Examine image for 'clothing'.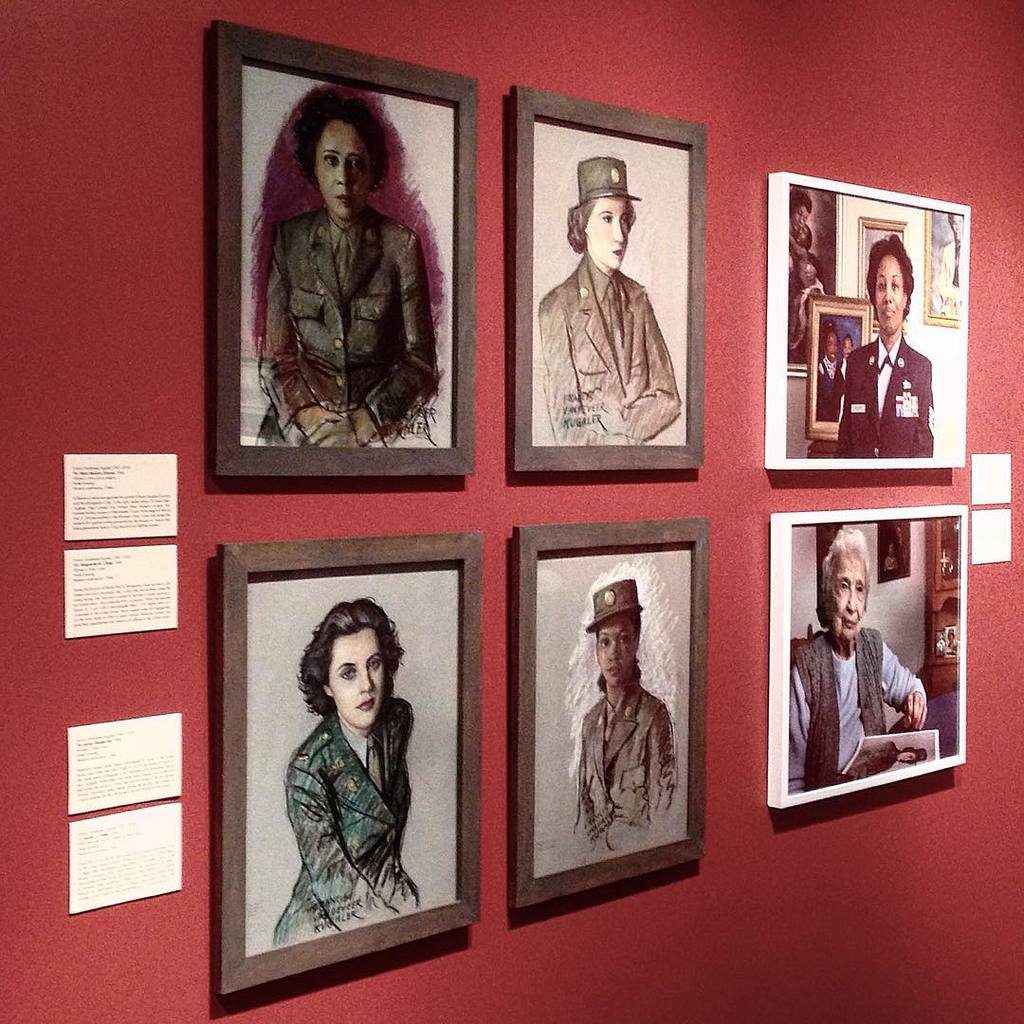
Examination result: {"x1": 262, "y1": 199, "x2": 443, "y2": 455}.
